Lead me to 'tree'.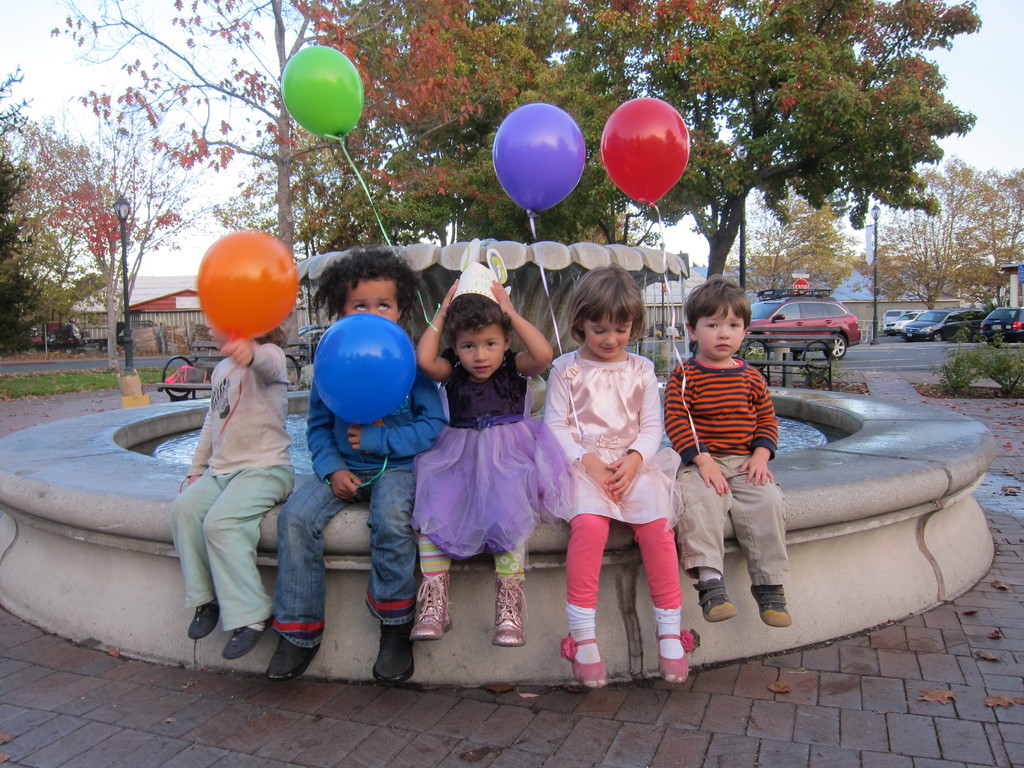
Lead to box=[870, 151, 1023, 322].
